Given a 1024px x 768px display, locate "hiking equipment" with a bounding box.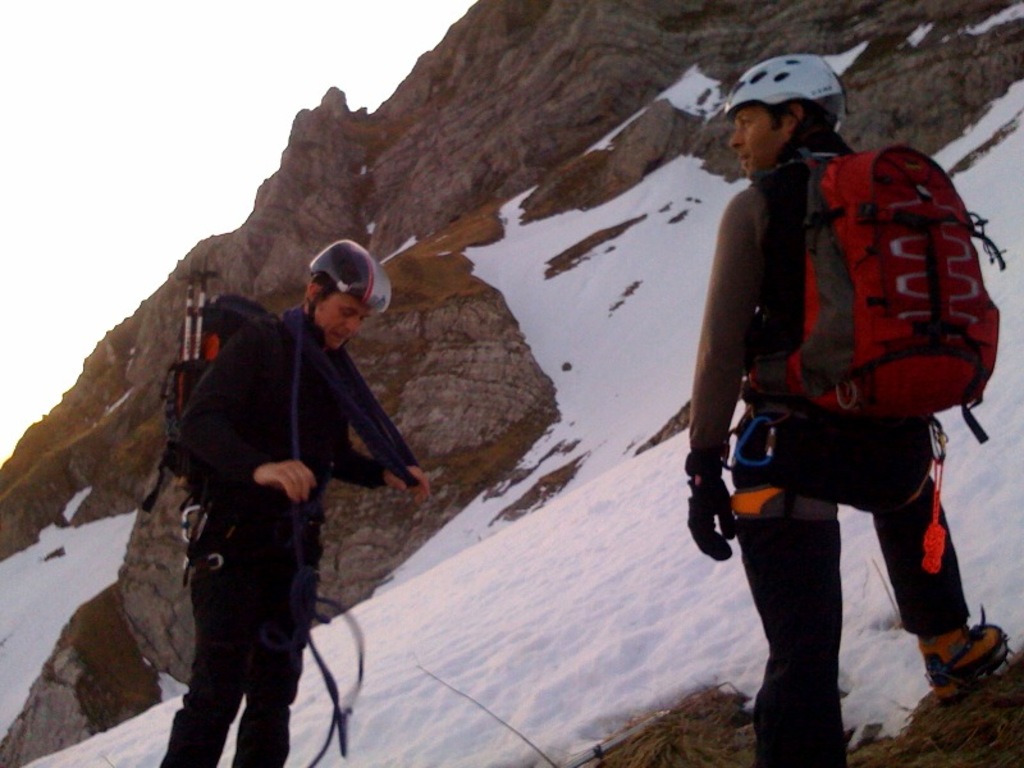
Located: 142,284,292,590.
